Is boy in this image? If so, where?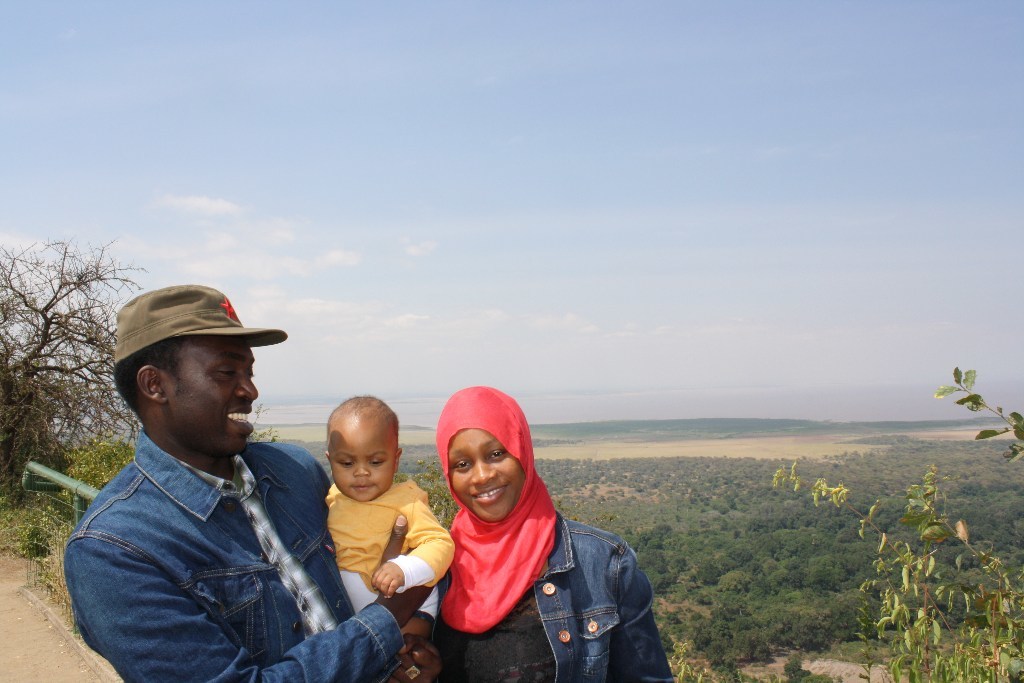
Yes, at bbox=(289, 390, 439, 641).
